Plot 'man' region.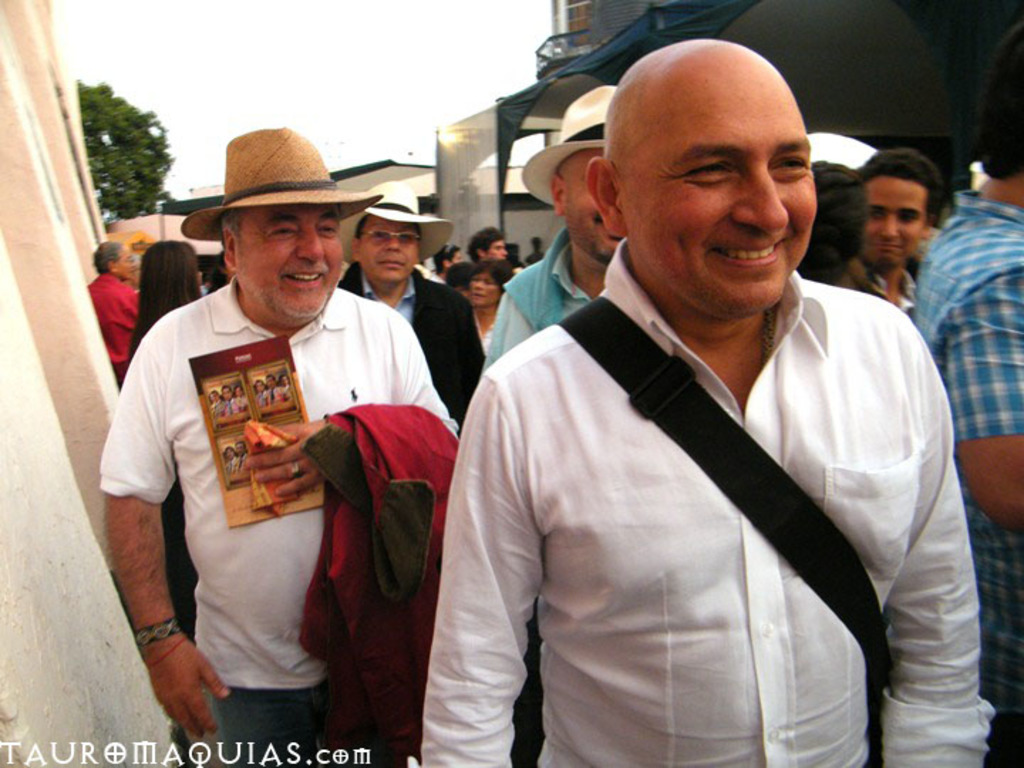
Plotted at (left=334, top=145, right=482, bottom=424).
